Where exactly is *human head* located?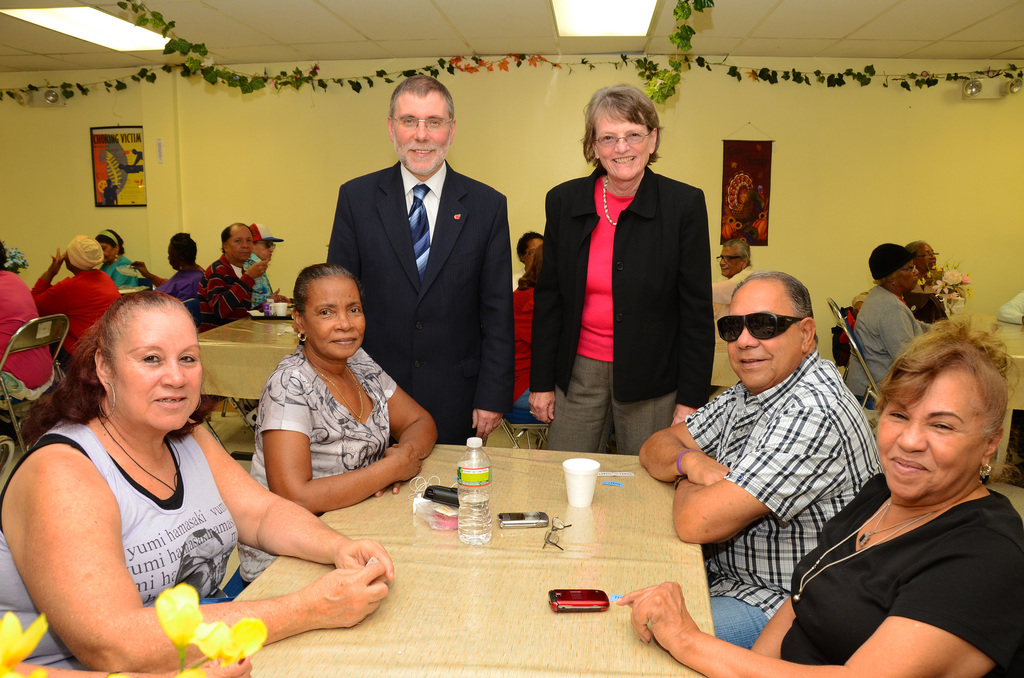
Its bounding box is {"x1": 515, "y1": 233, "x2": 542, "y2": 274}.
